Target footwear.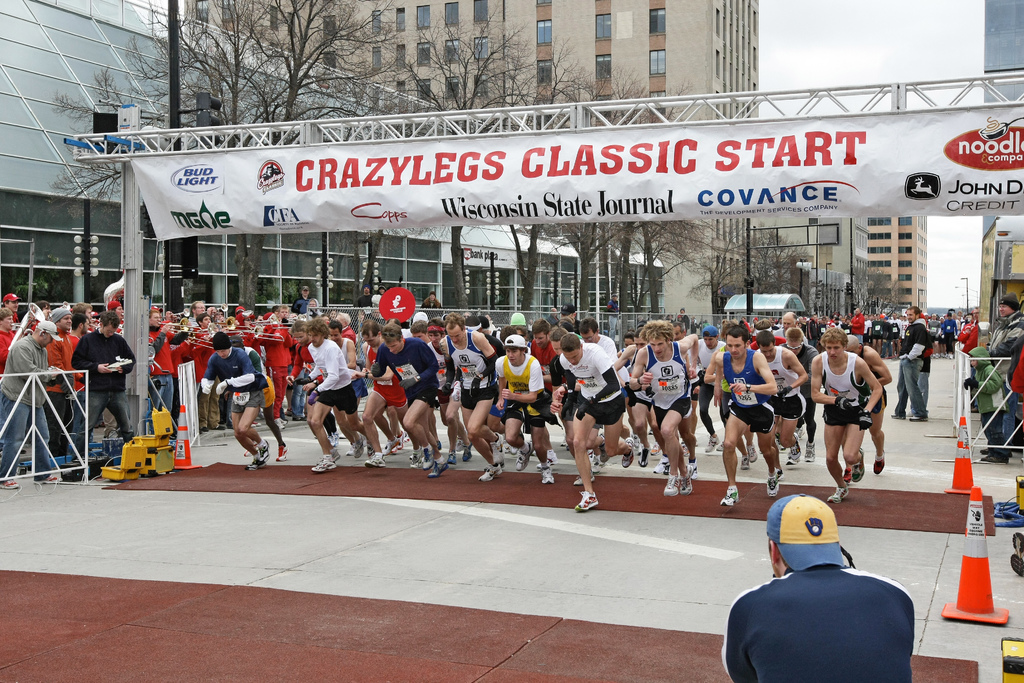
Target region: BBox(248, 458, 266, 468).
